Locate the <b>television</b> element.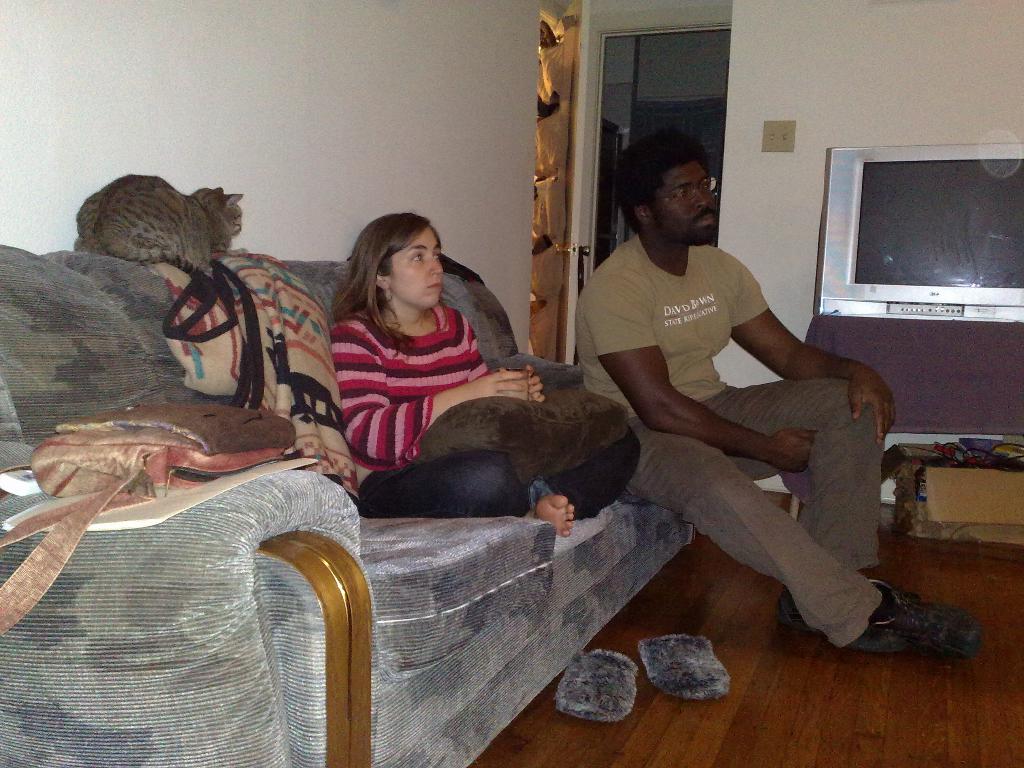
Element bbox: (left=813, top=143, right=1023, bottom=323).
